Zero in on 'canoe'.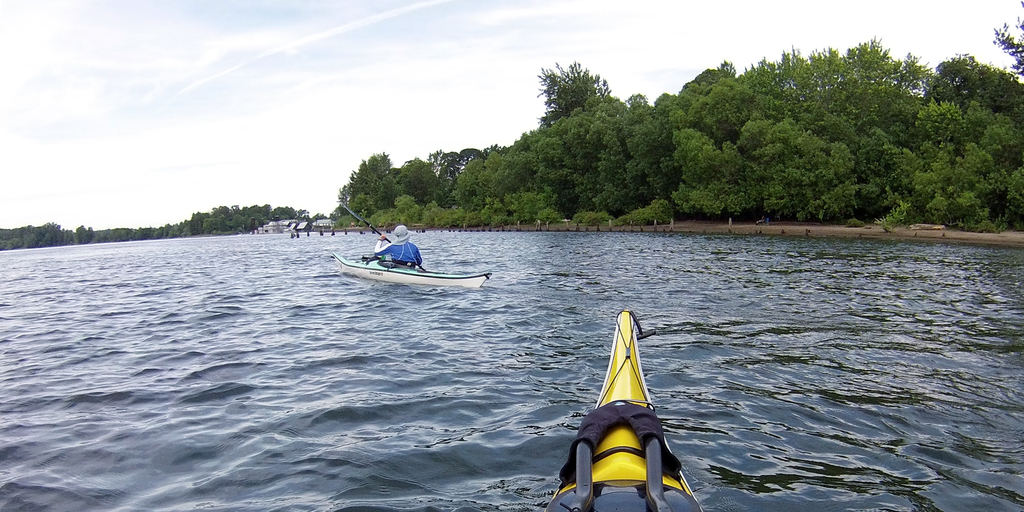
Zeroed in: bbox=(331, 251, 492, 292).
